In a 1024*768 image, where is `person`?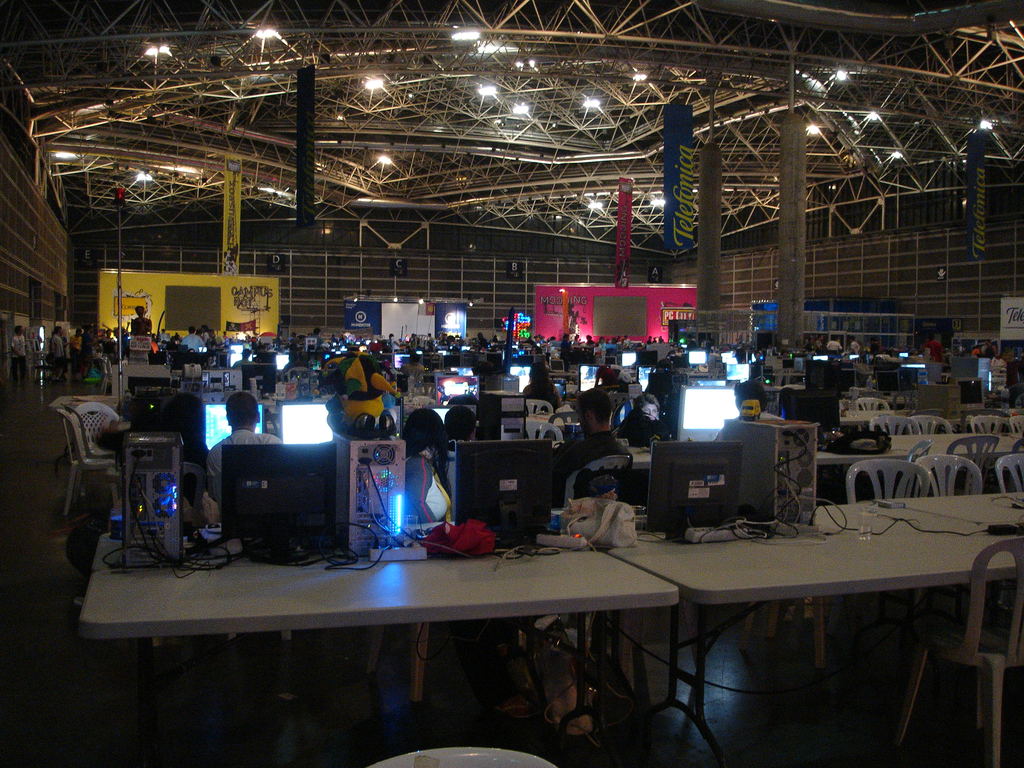
161/388/211/504.
